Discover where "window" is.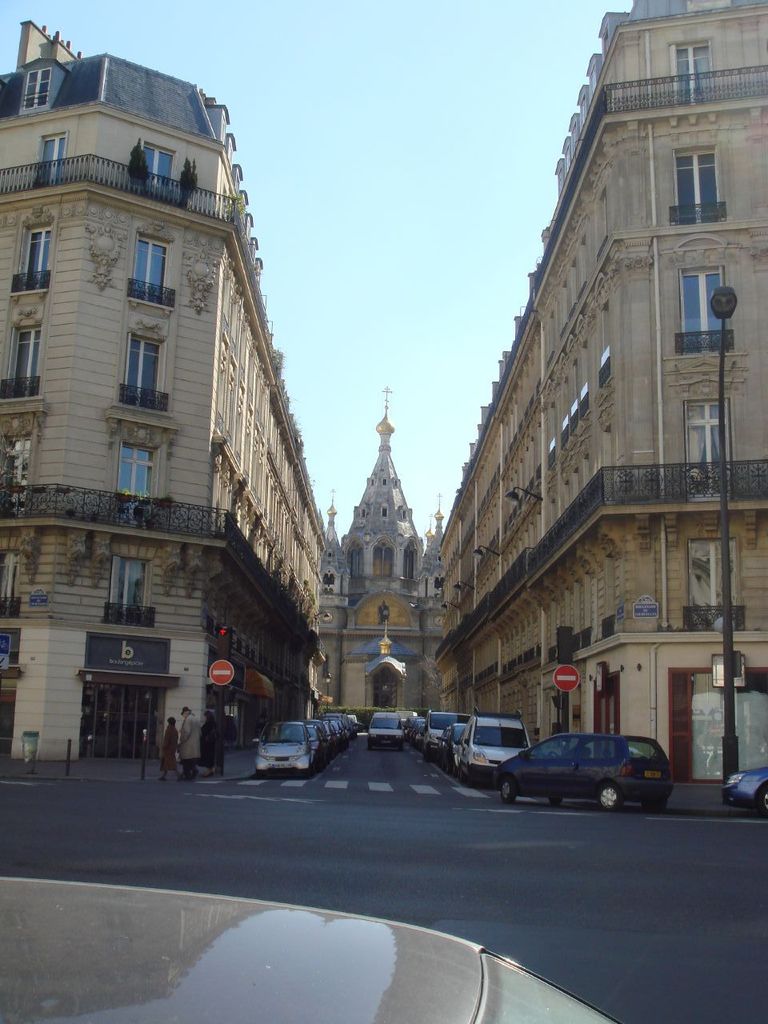
Discovered at bbox=(381, 505, 387, 518).
